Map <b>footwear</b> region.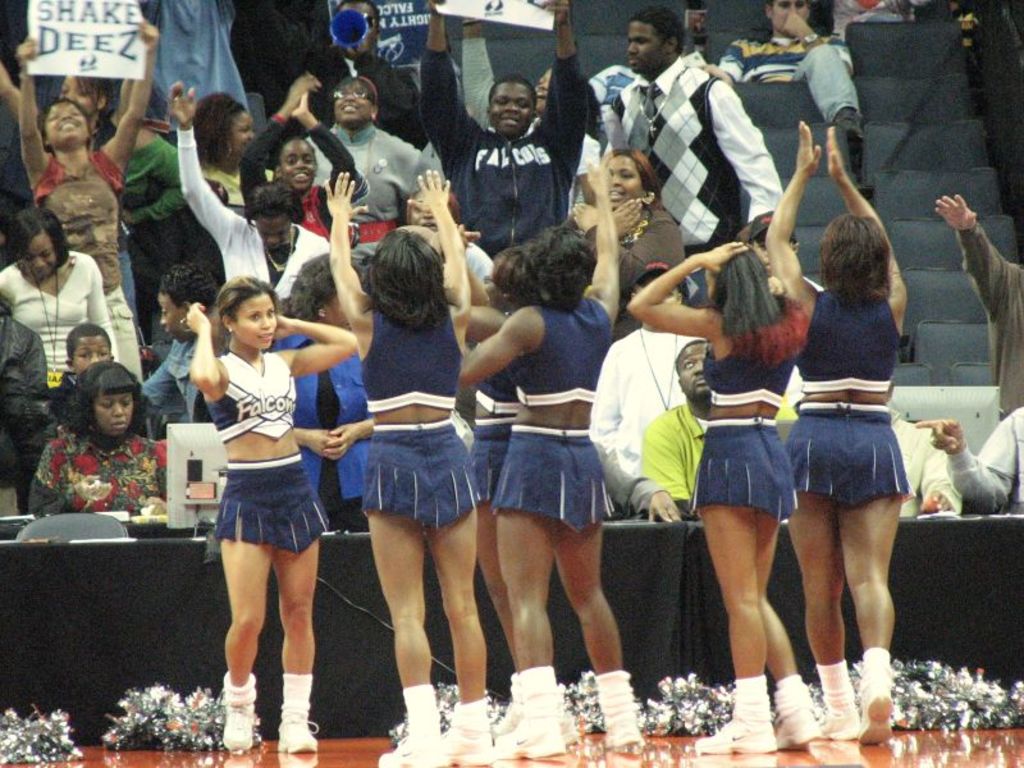
Mapped to crop(443, 723, 493, 764).
